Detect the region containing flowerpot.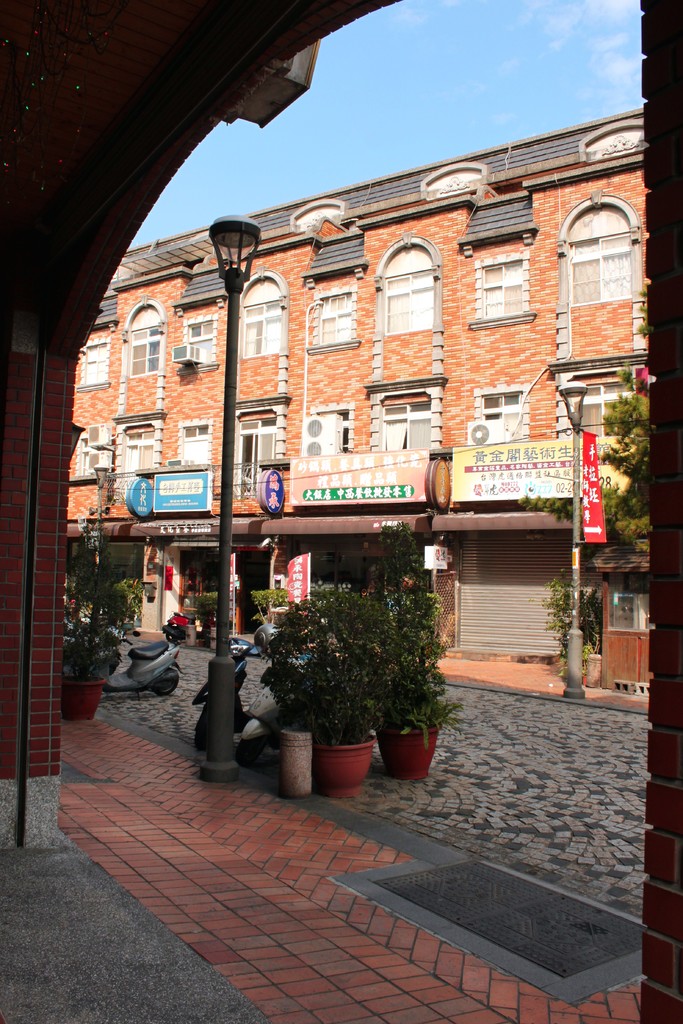
crop(50, 664, 111, 724).
